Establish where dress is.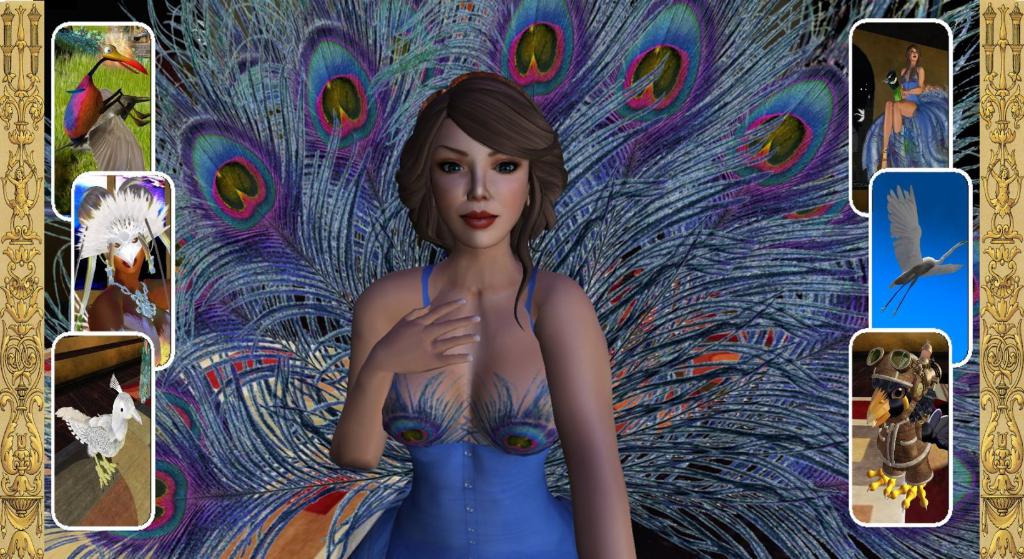
Established at [124,312,165,367].
